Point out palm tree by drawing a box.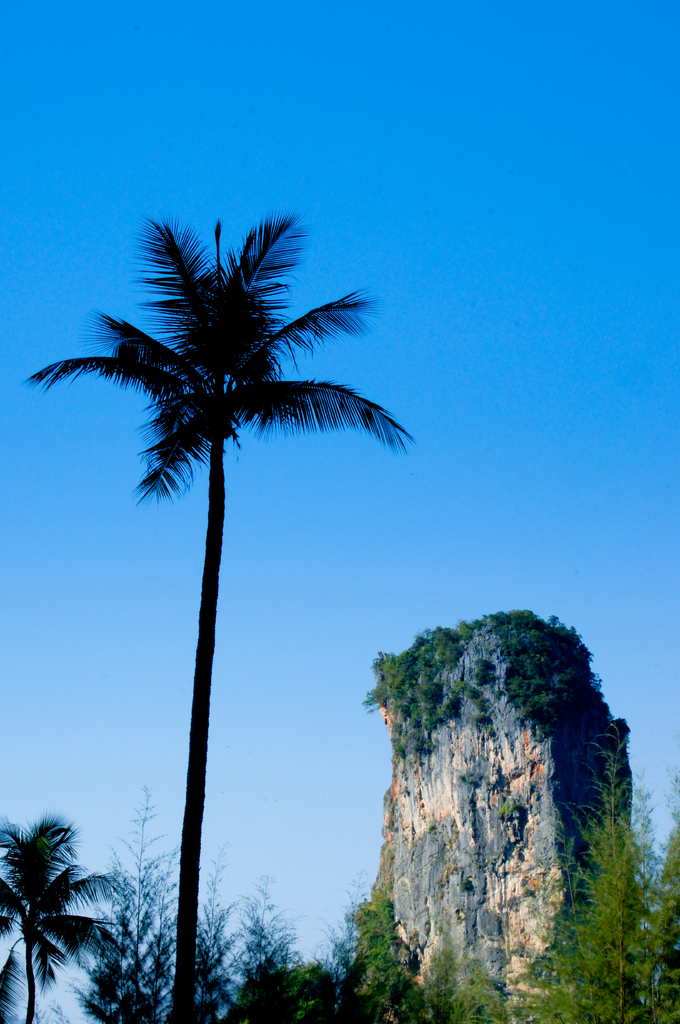
rect(0, 821, 124, 1023).
